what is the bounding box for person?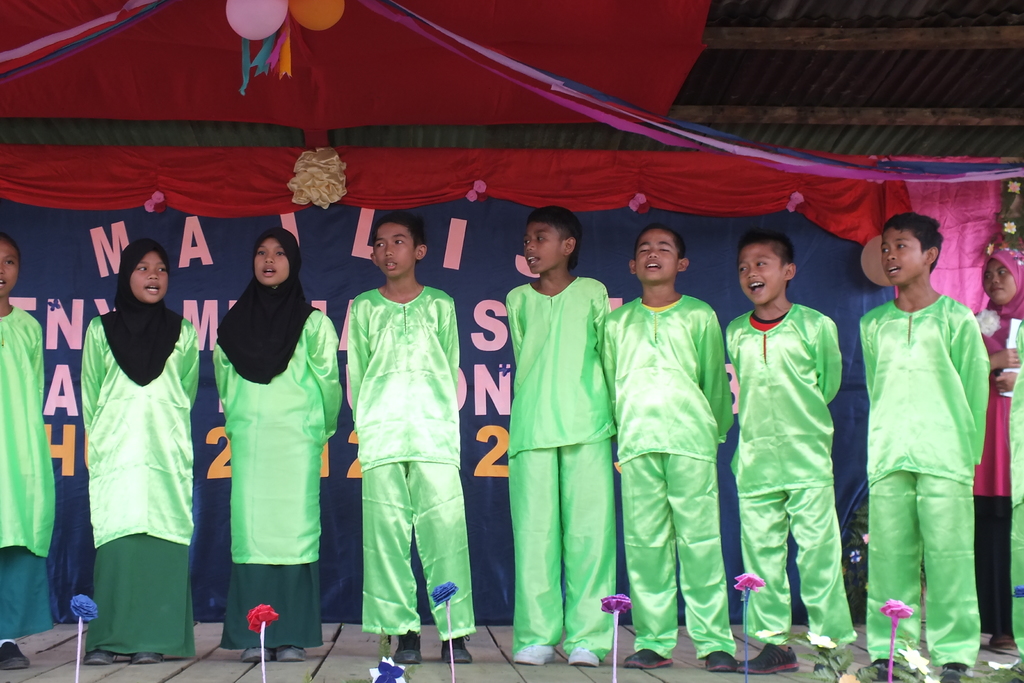
[left=725, top=230, right=855, bottom=678].
